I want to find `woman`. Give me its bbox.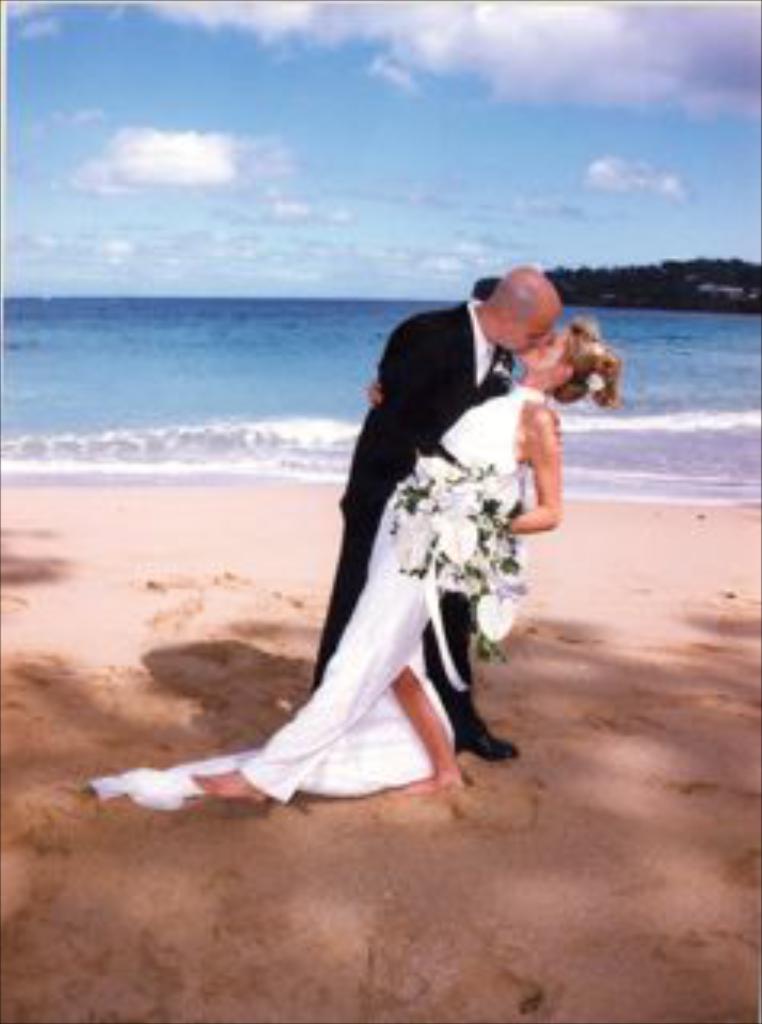
select_region(208, 256, 554, 835).
